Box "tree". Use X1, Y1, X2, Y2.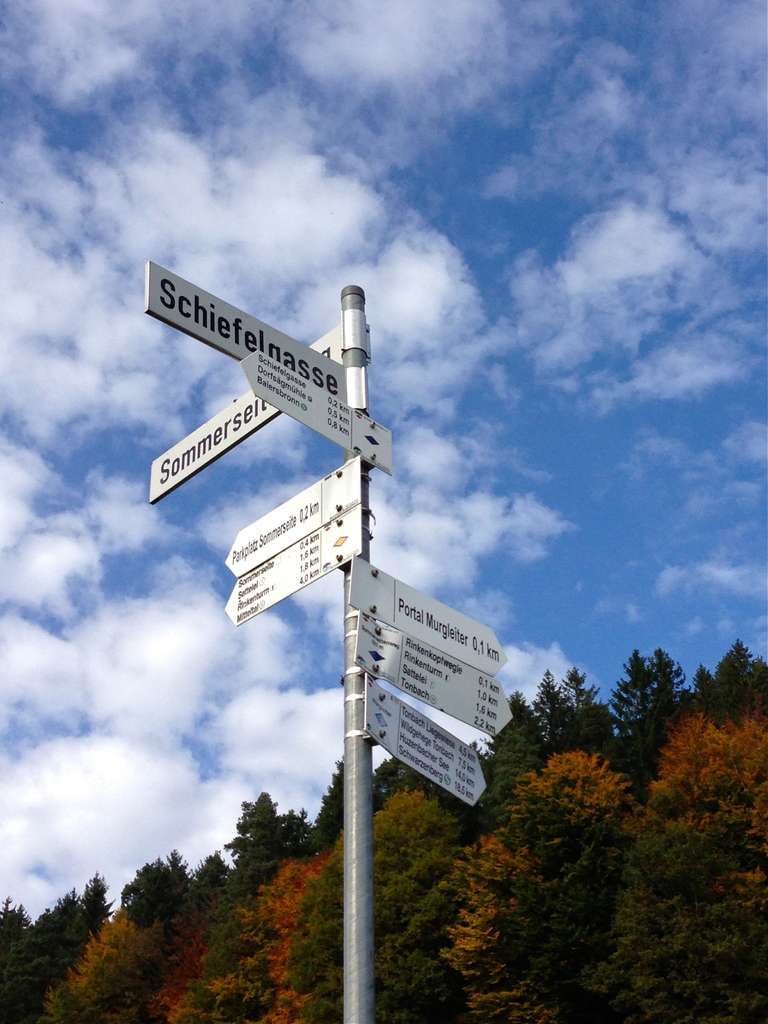
567, 672, 612, 721.
